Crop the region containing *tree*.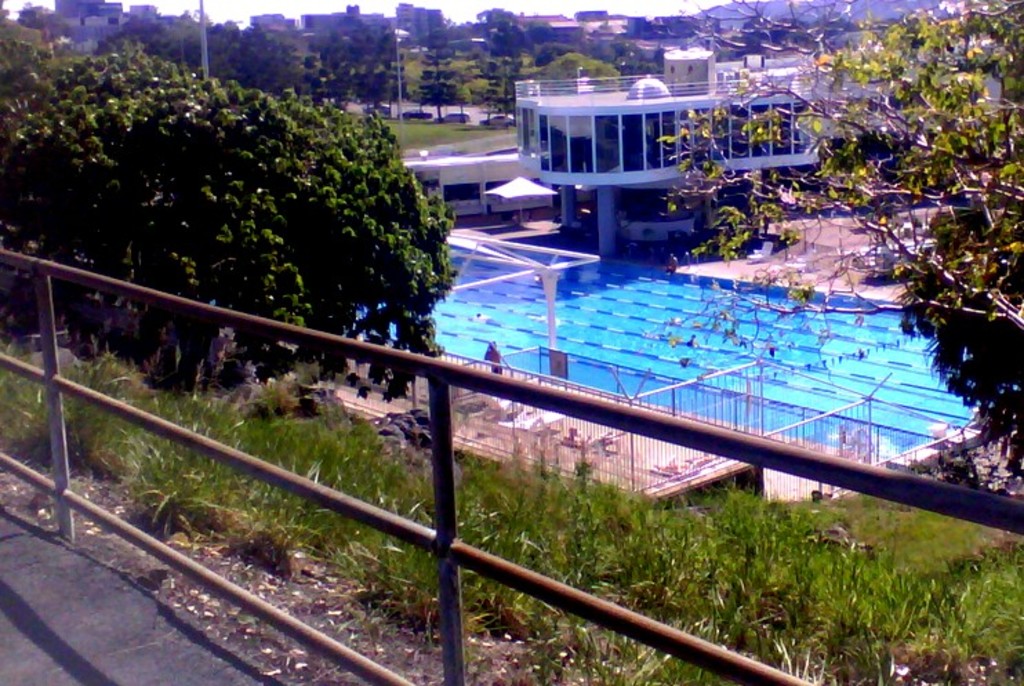
Crop region: 664/0/1023/483.
